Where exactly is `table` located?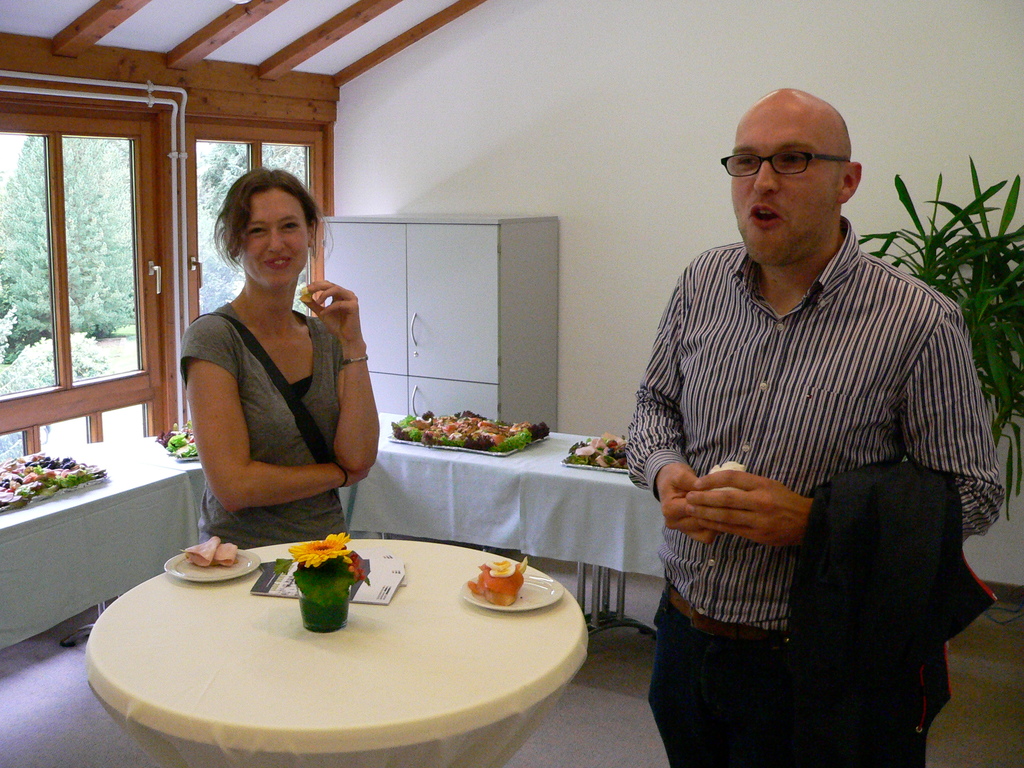
Its bounding box is select_region(78, 523, 595, 767).
